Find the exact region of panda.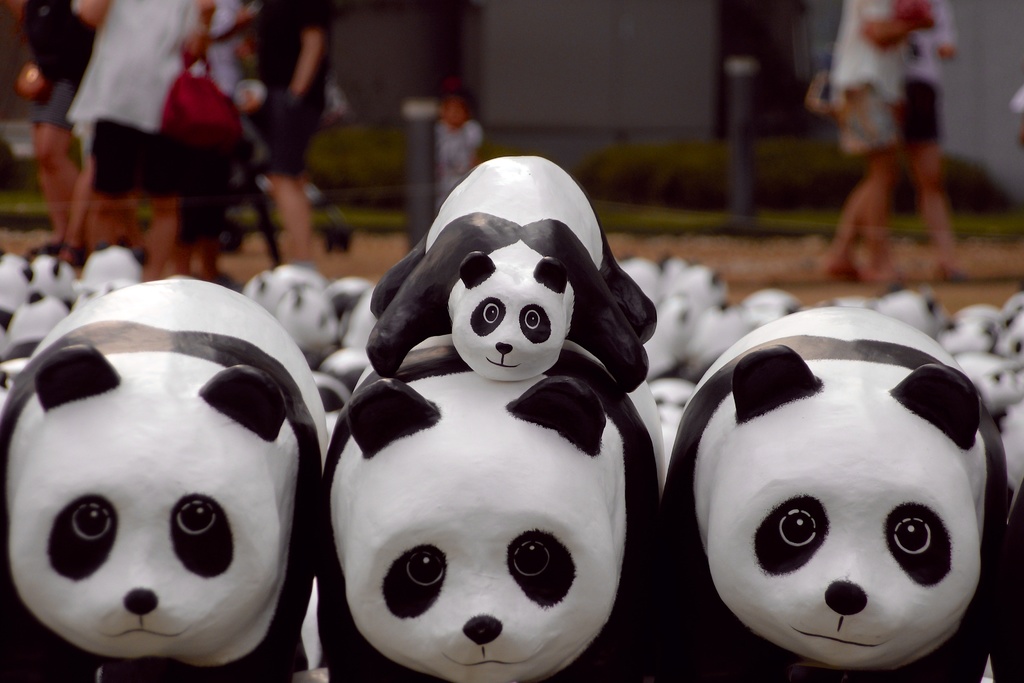
Exact region: pyautogui.locateOnScreen(315, 340, 661, 682).
